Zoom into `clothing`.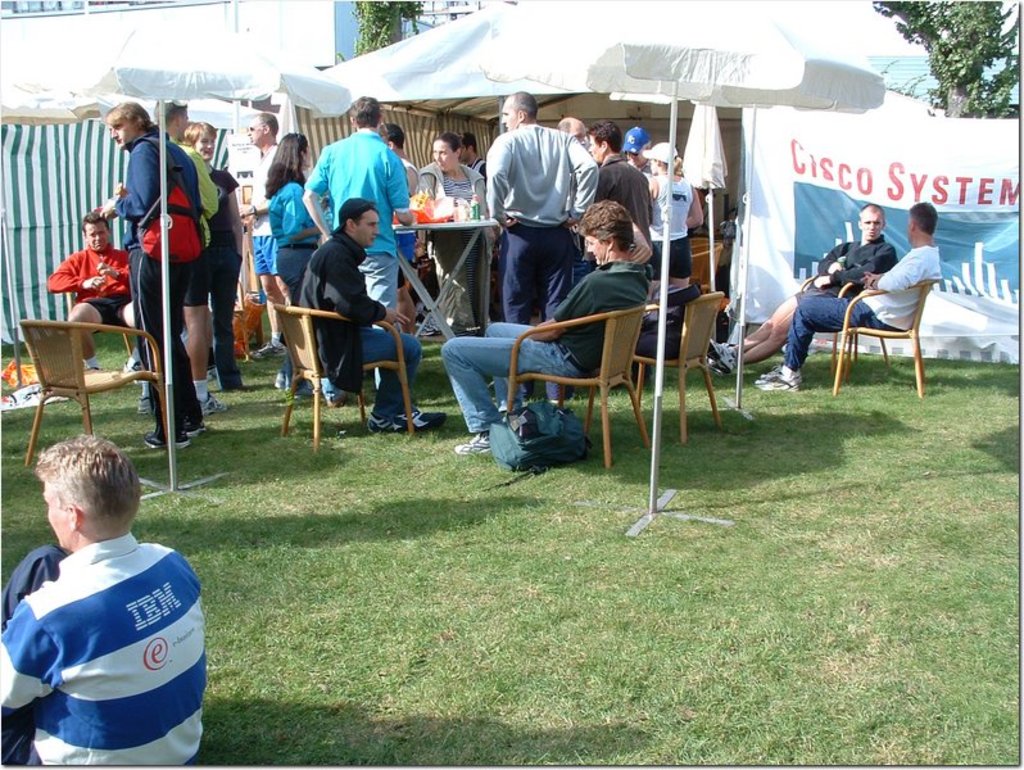
Zoom target: select_region(441, 261, 649, 432).
